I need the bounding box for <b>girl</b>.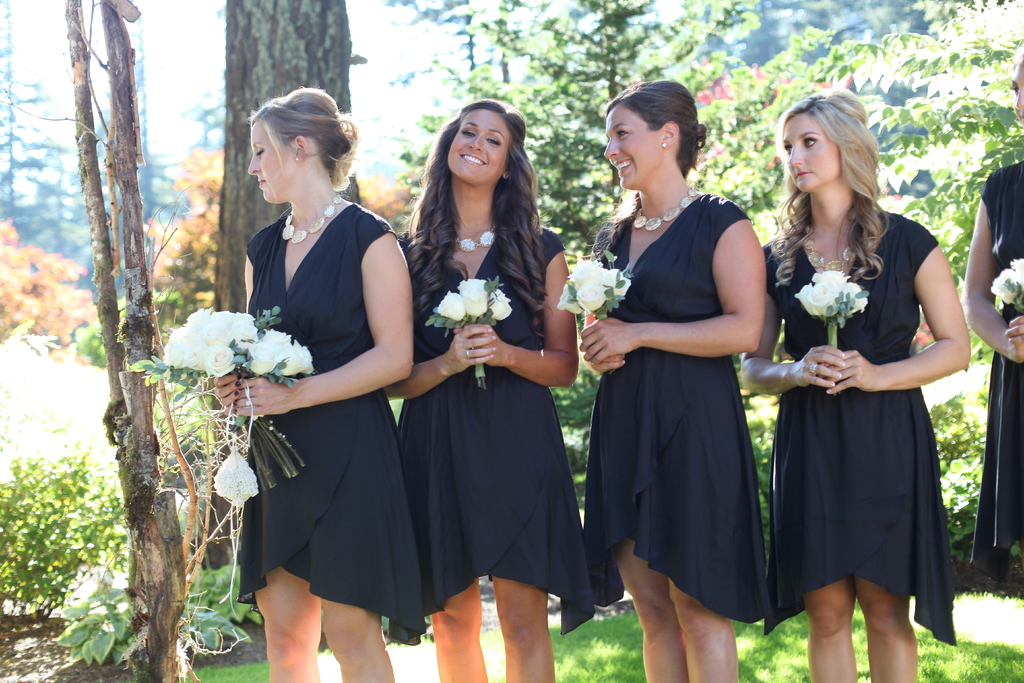
Here it is: <box>742,92,970,679</box>.
